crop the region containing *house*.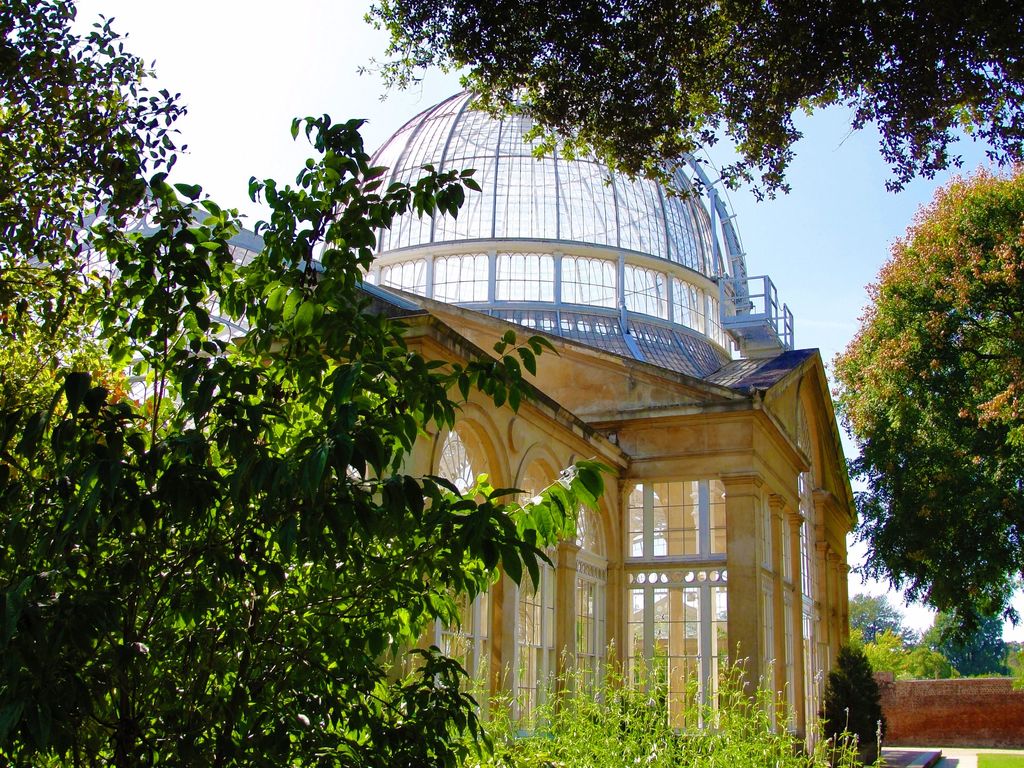
Crop region: {"x1": 130, "y1": 52, "x2": 894, "y2": 746}.
